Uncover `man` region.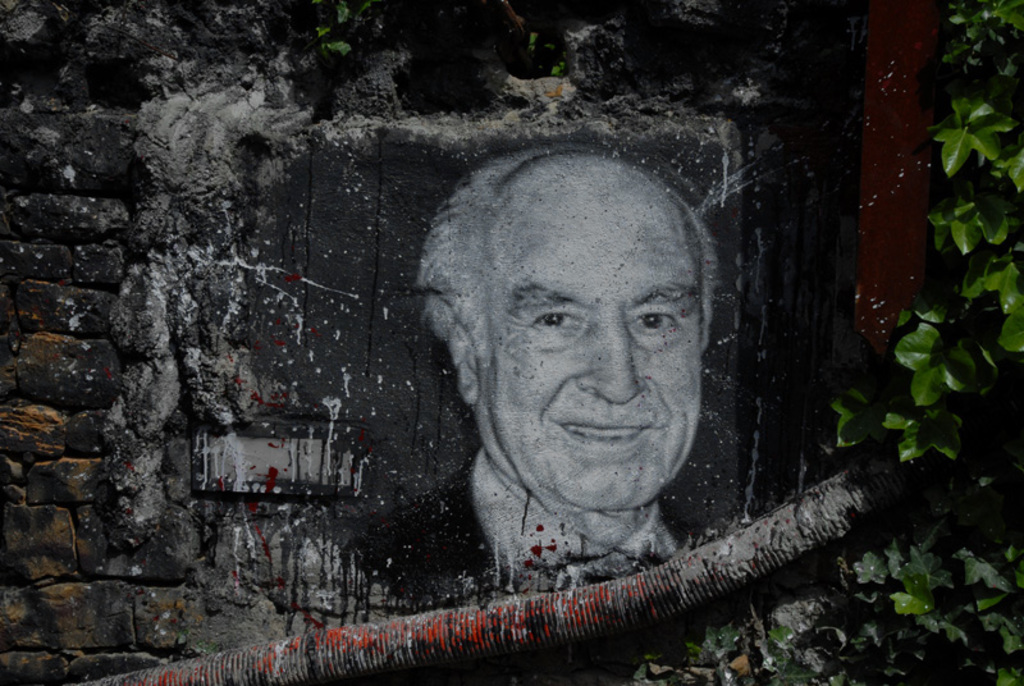
Uncovered: x1=422 y1=148 x2=716 y2=589.
